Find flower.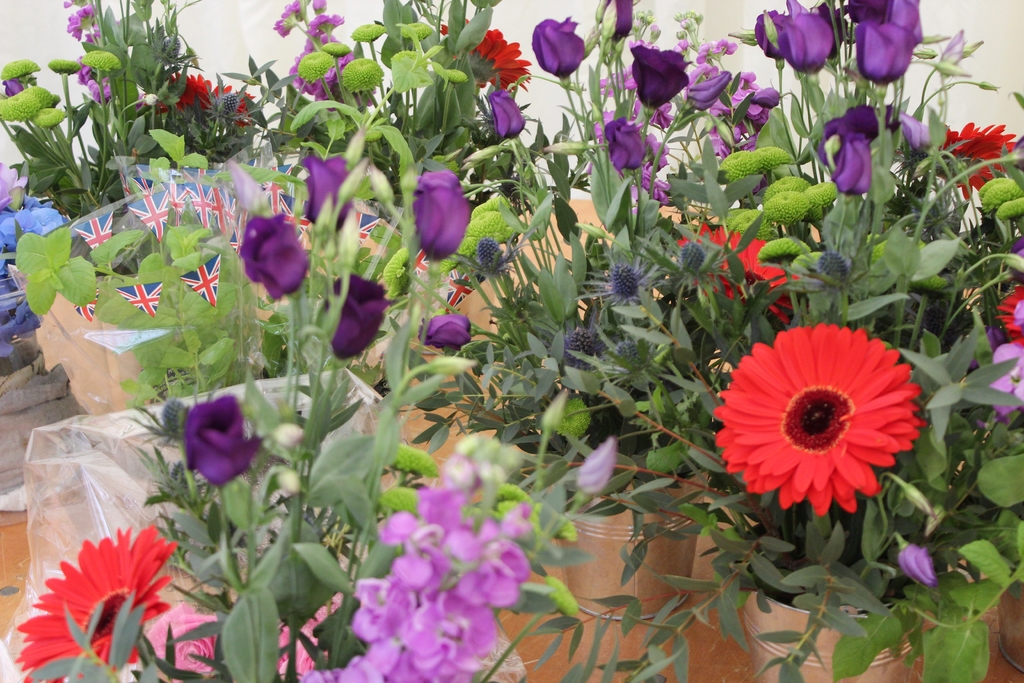
pyautogui.locateOnScreen(900, 544, 938, 591).
